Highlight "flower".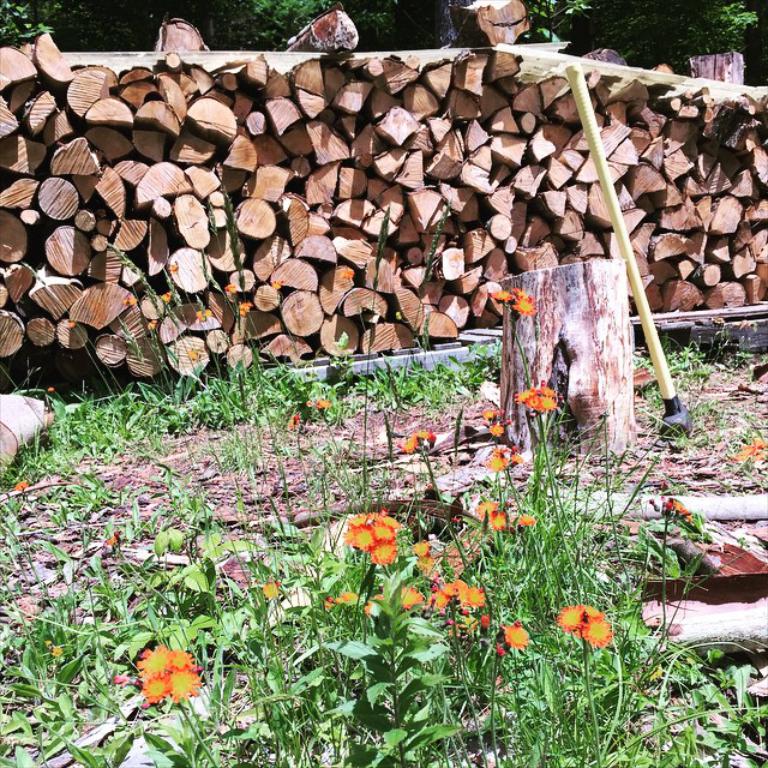
Highlighted region: [left=486, top=452, right=508, bottom=474].
